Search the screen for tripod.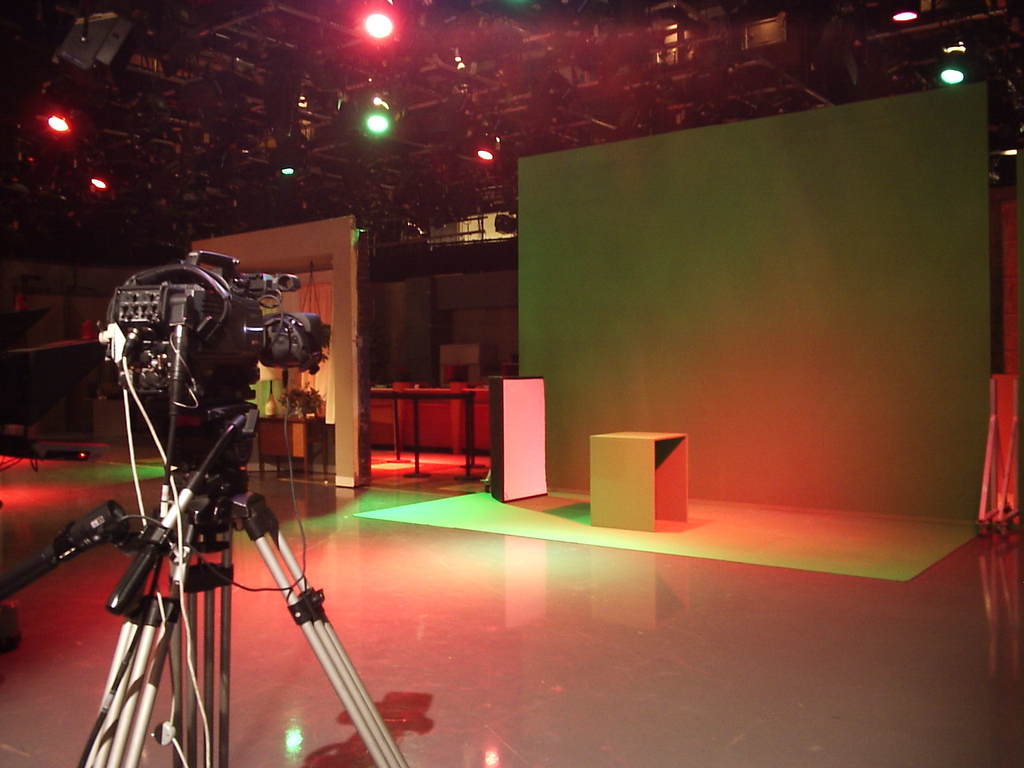
Found at [left=1, top=403, right=413, bottom=767].
